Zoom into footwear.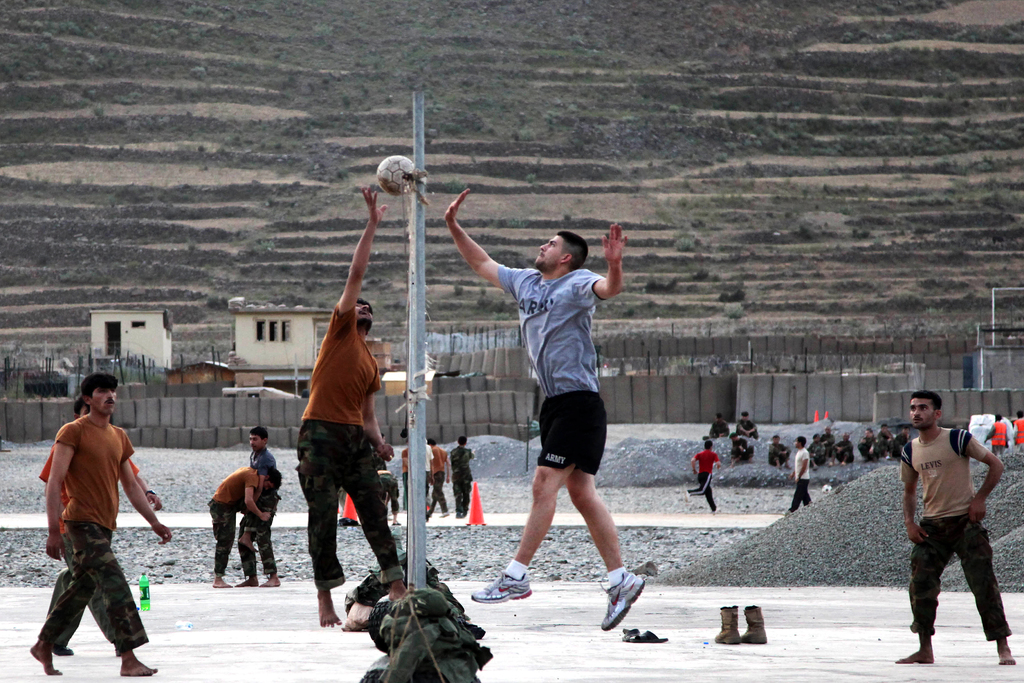
Zoom target: box=[468, 567, 532, 605].
